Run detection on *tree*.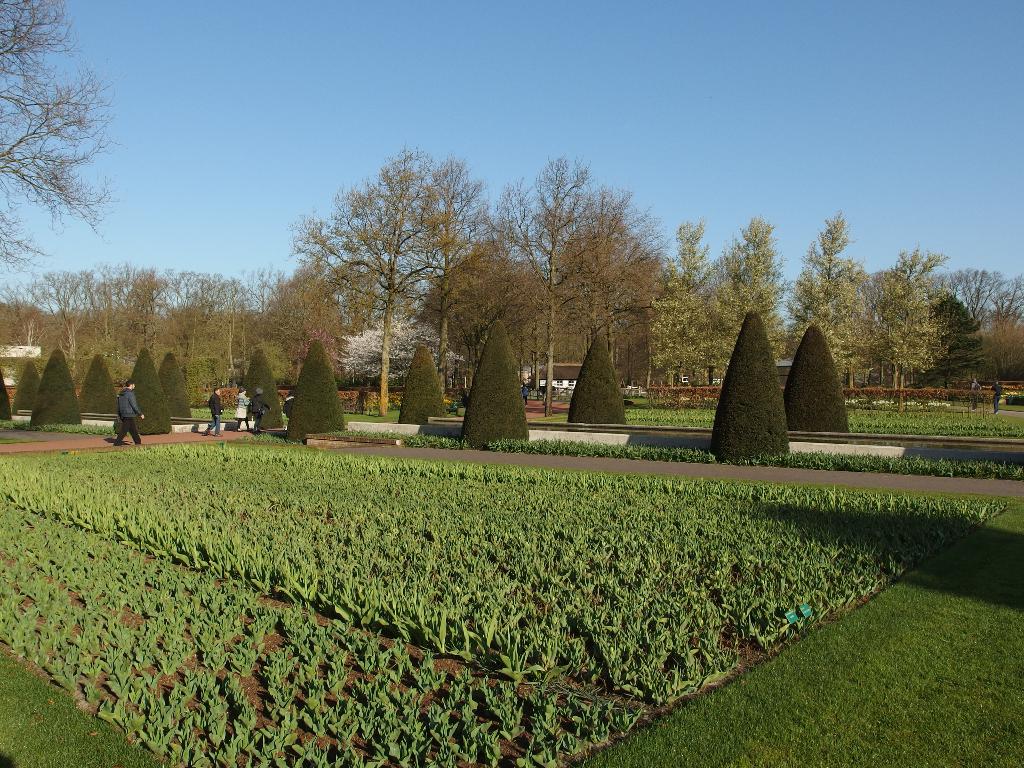
Result: 92,270,124,337.
